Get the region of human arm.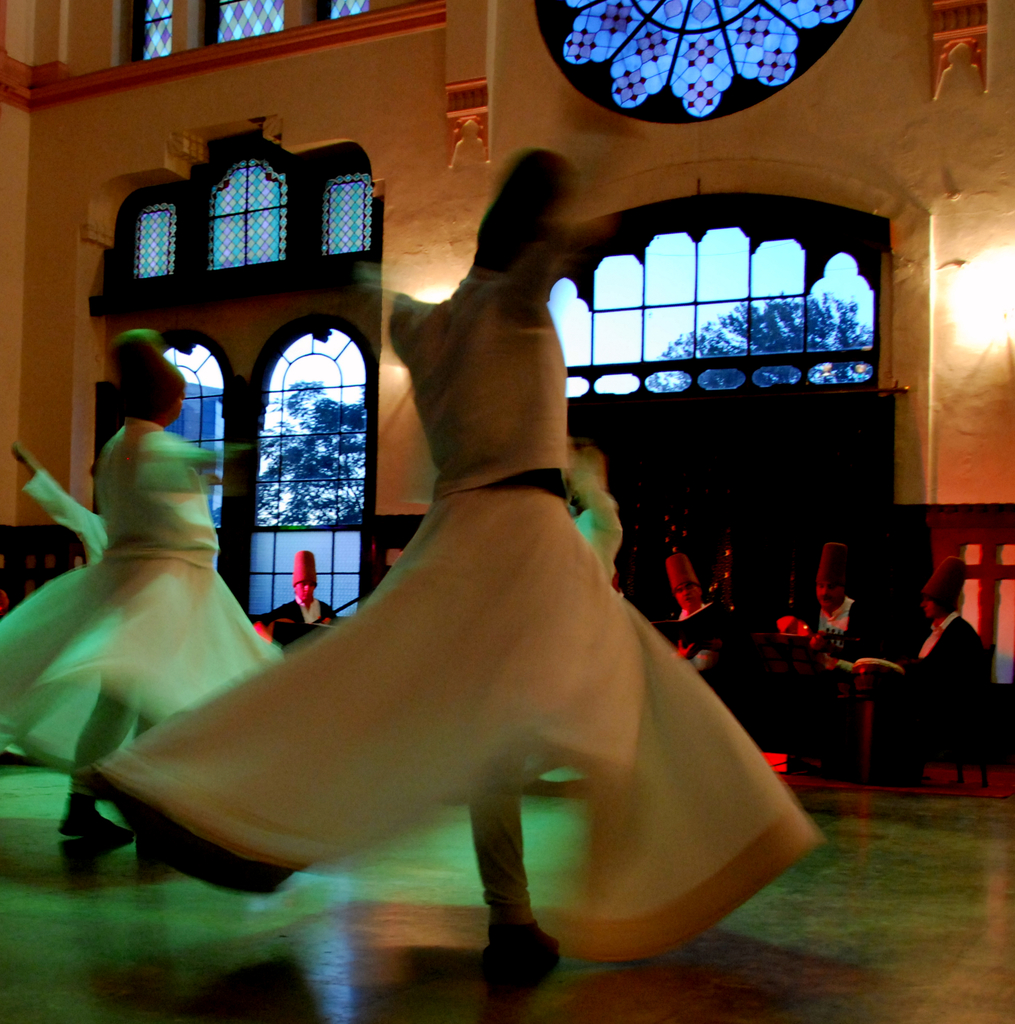
<box>14,438,101,539</box>.
